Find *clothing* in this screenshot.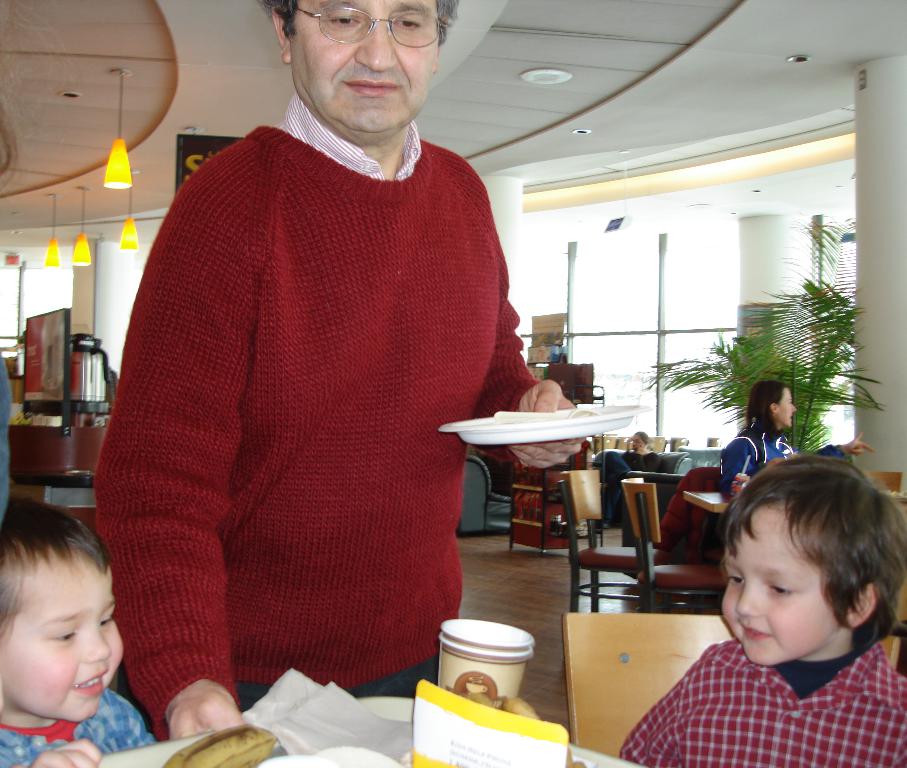
The bounding box for *clothing* is crop(634, 642, 906, 767).
